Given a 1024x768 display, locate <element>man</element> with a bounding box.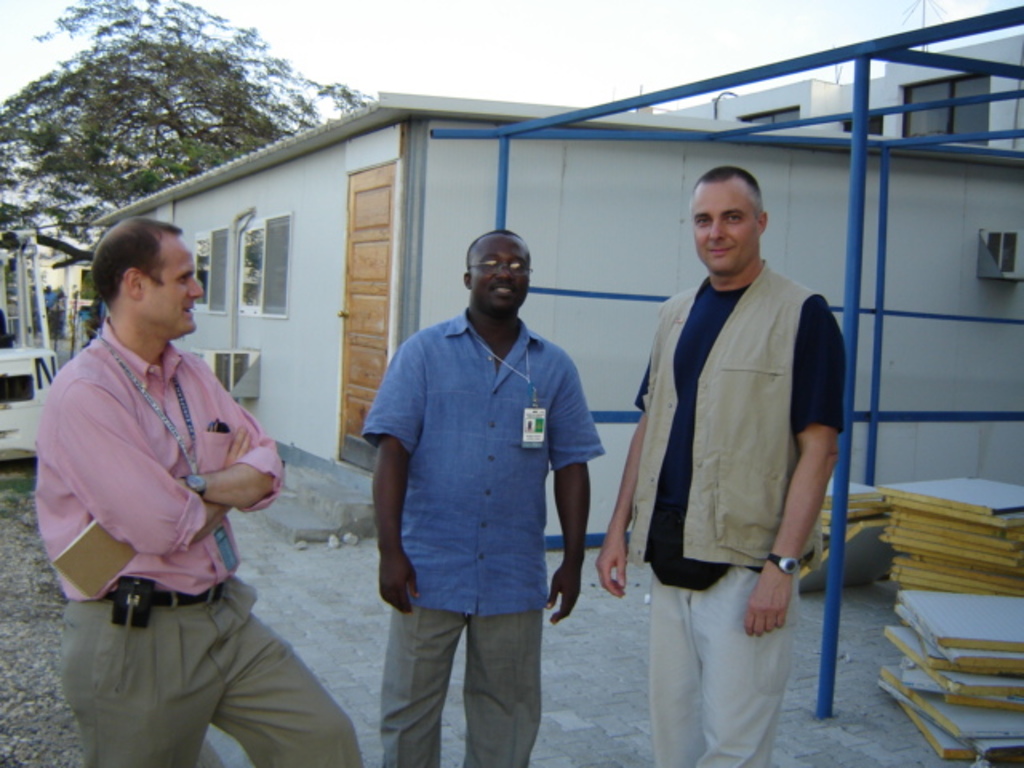
Located: <bbox>37, 214, 365, 766</bbox>.
